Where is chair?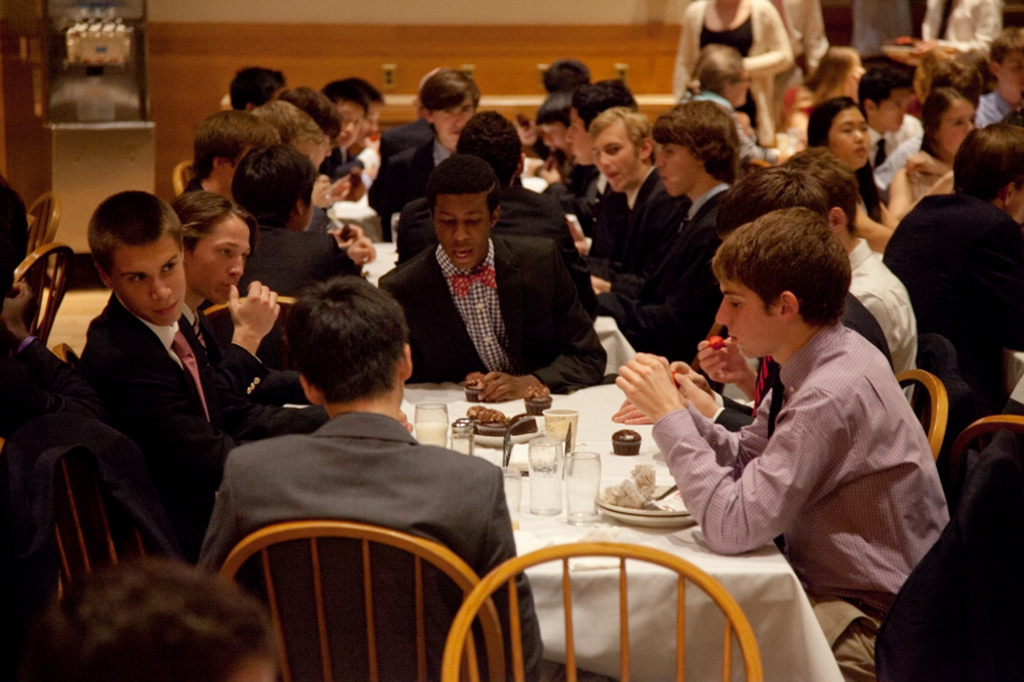
box(451, 538, 762, 681).
